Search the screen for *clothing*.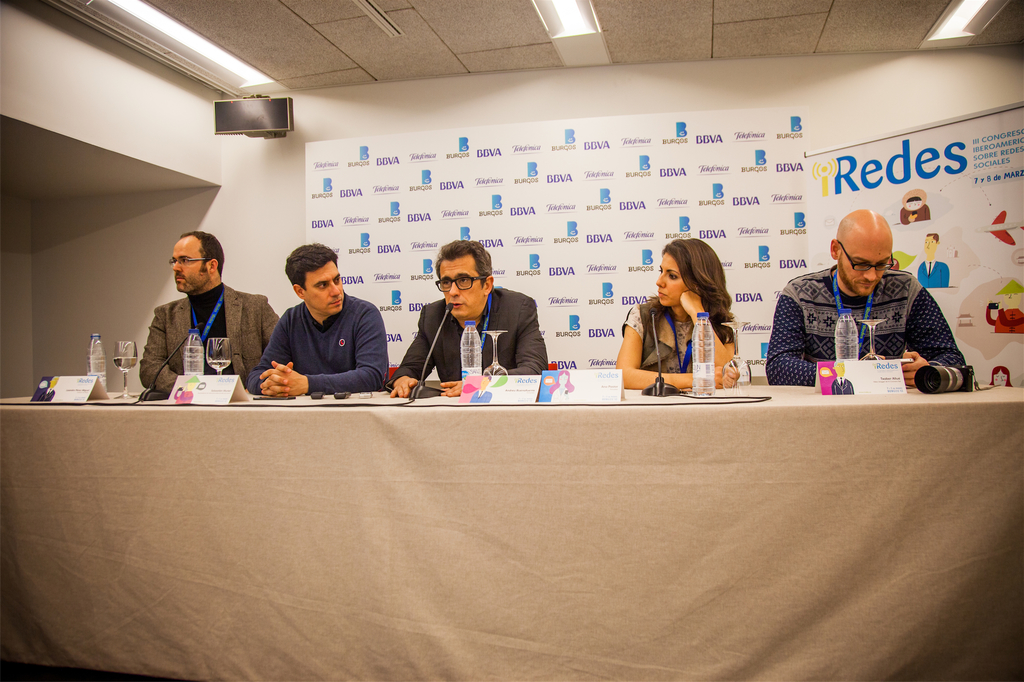
Found at Rect(760, 263, 967, 388).
